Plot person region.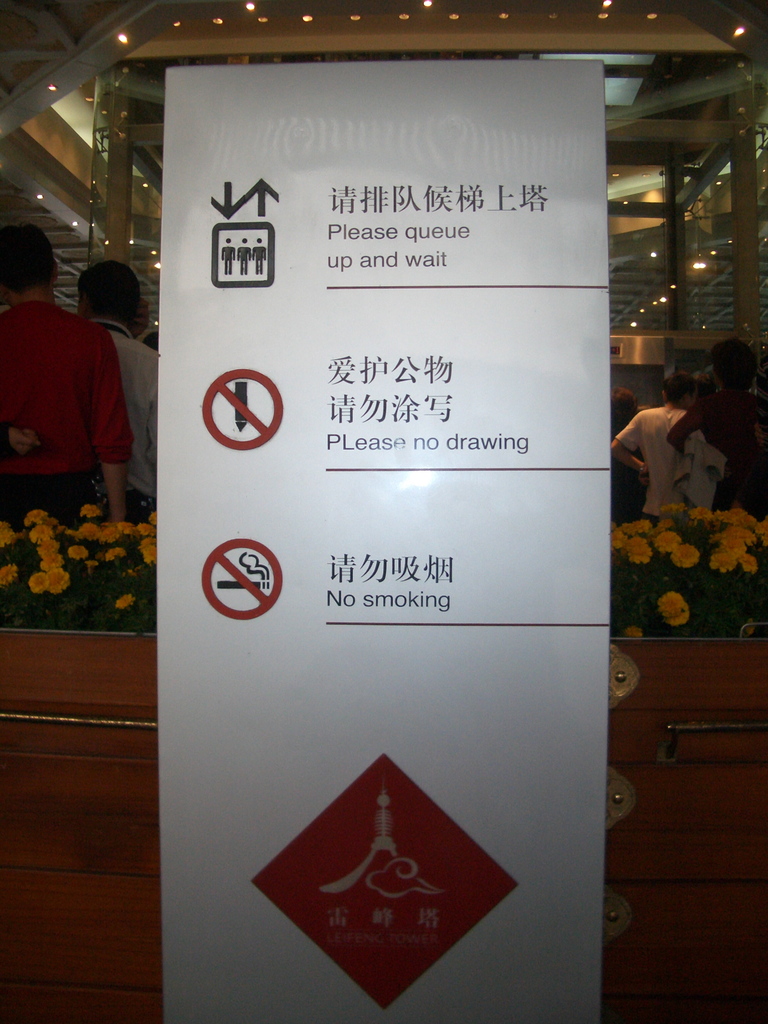
Plotted at [x1=70, y1=252, x2=164, y2=514].
